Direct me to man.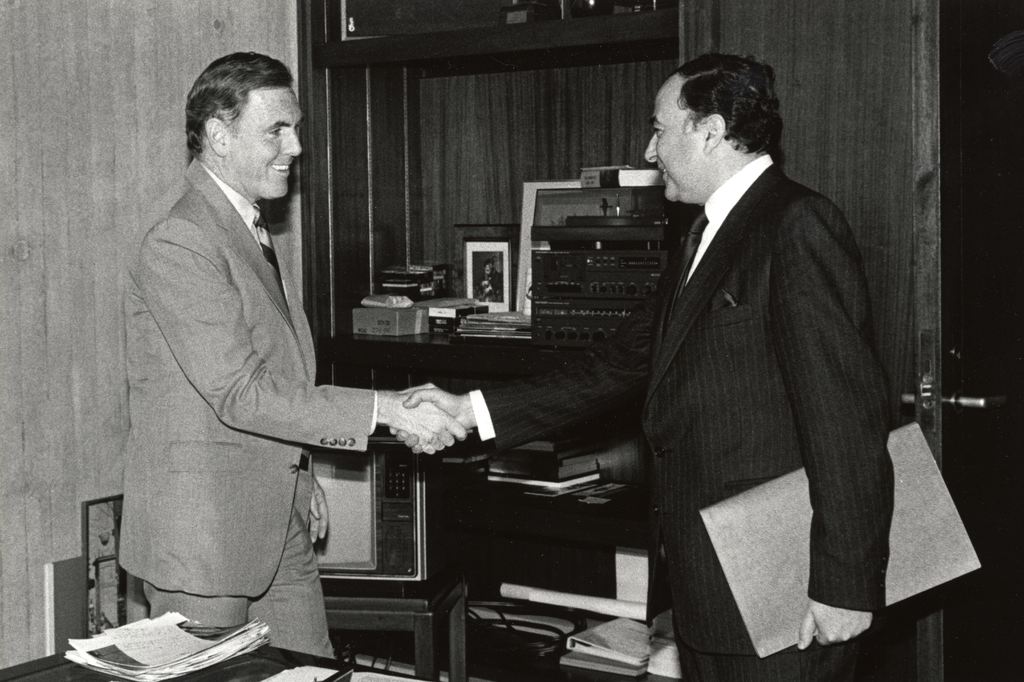
Direction: BBox(391, 53, 892, 681).
